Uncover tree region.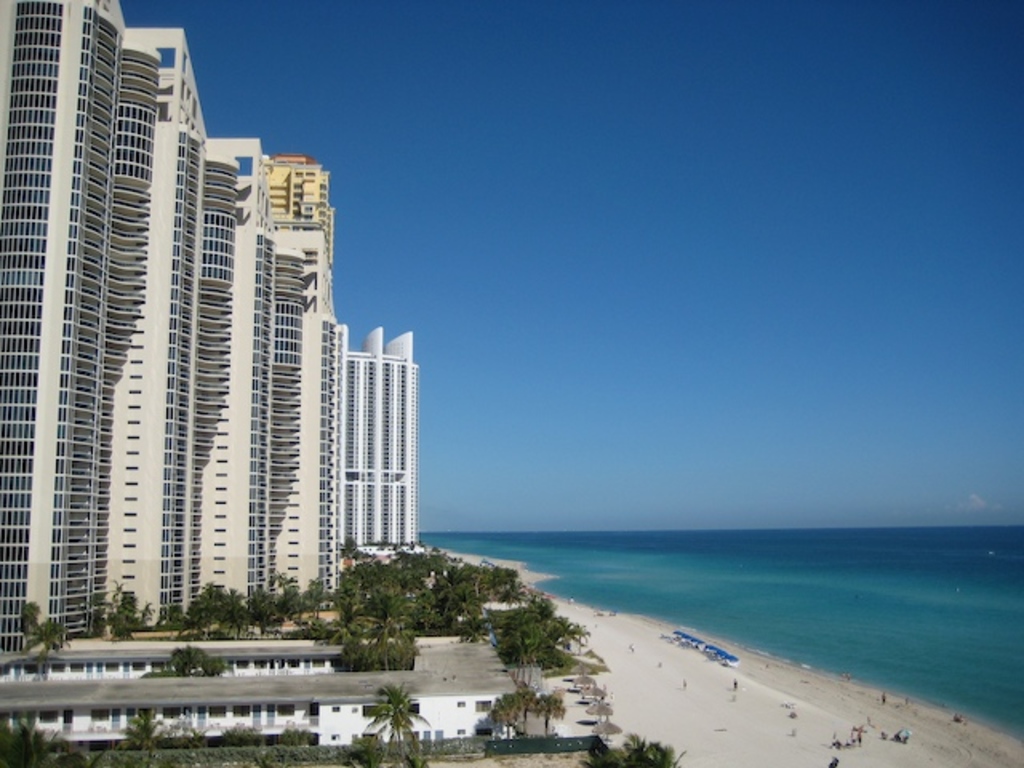
Uncovered: rect(122, 707, 170, 749).
